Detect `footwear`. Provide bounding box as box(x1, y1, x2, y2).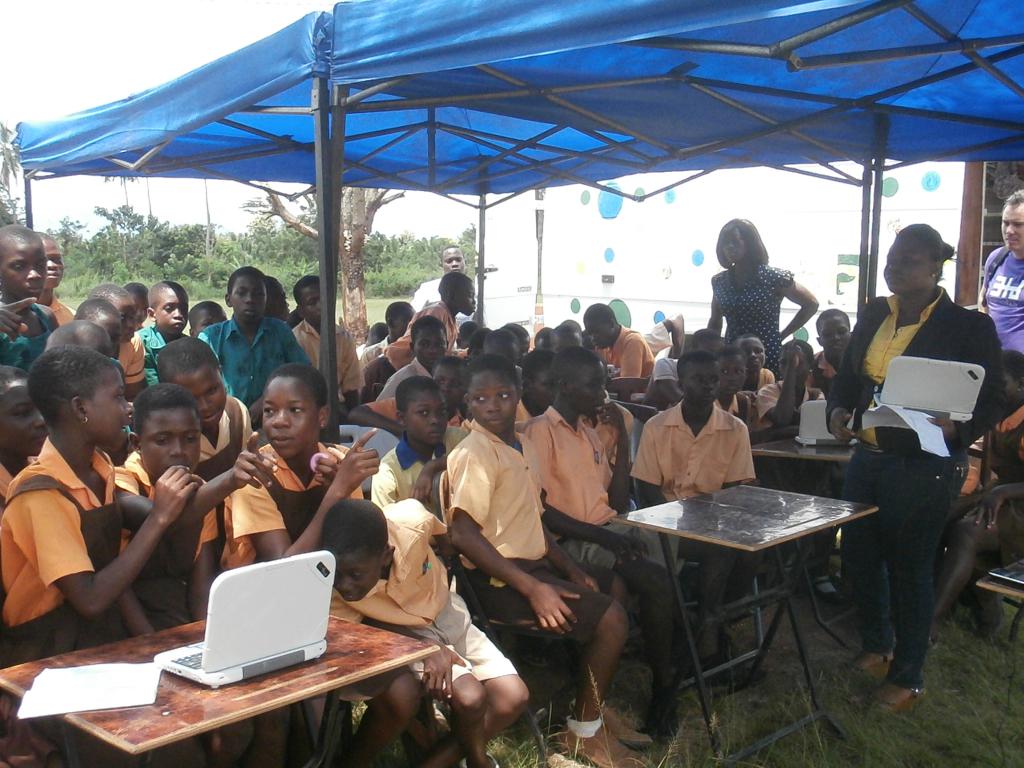
box(842, 644, 889, 685).
